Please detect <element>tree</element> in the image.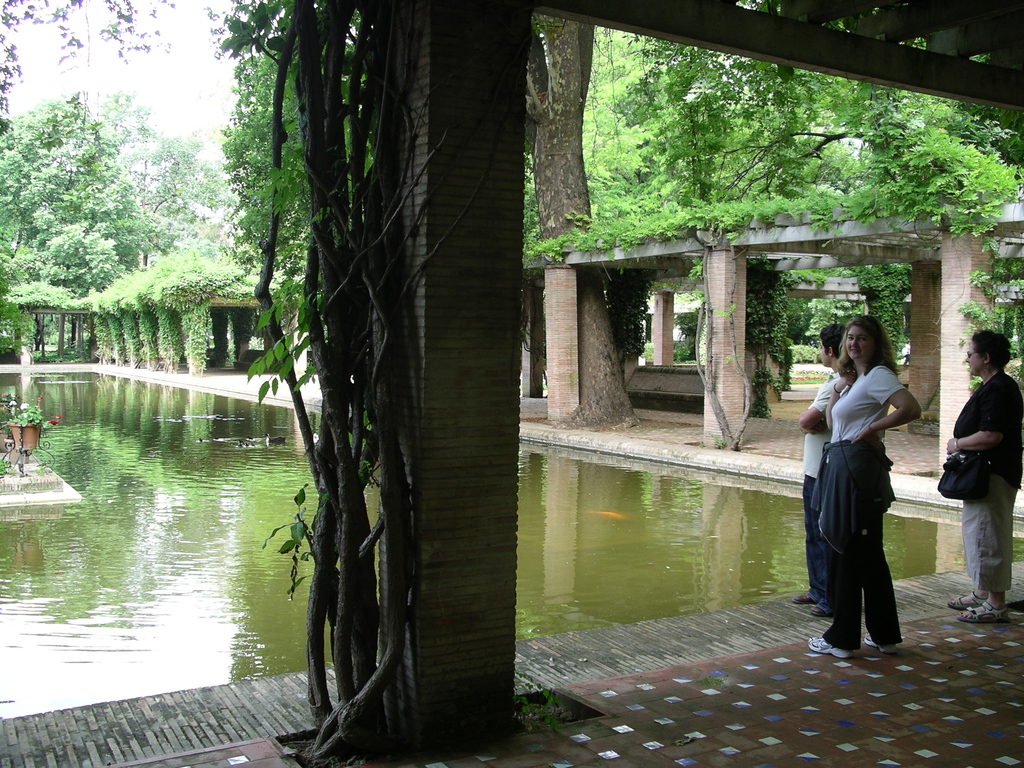
region(214, 0, 378, 378).
